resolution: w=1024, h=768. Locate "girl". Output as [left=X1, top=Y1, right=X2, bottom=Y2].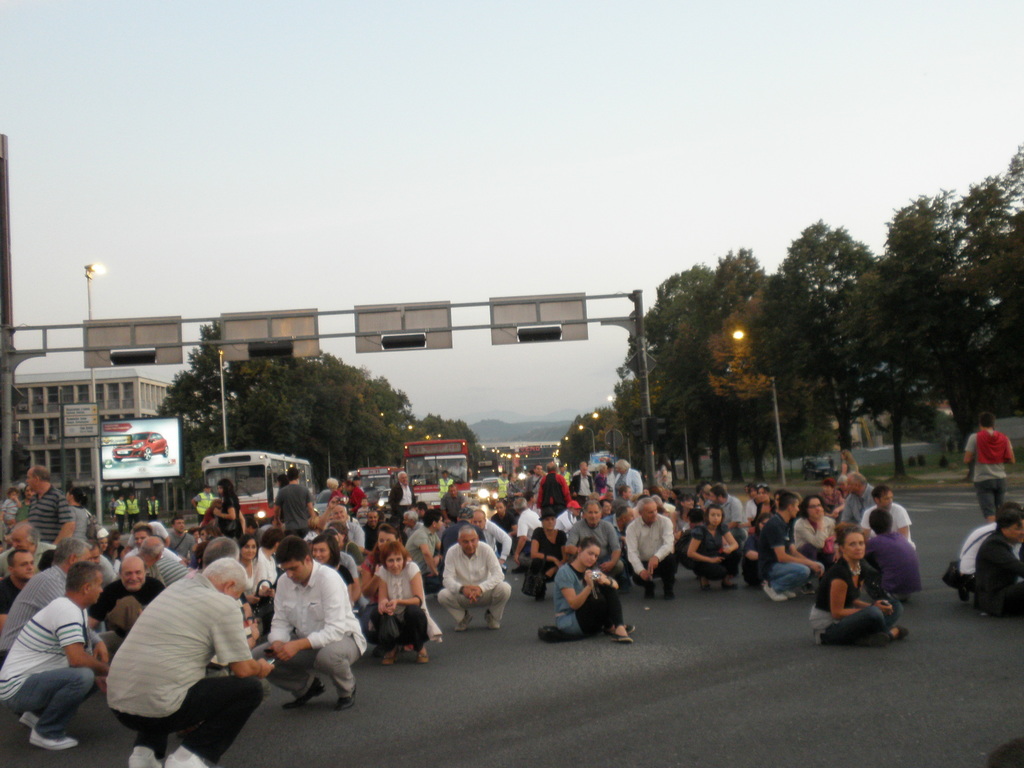
[left=556, top=536, right=630, bottom=640].
